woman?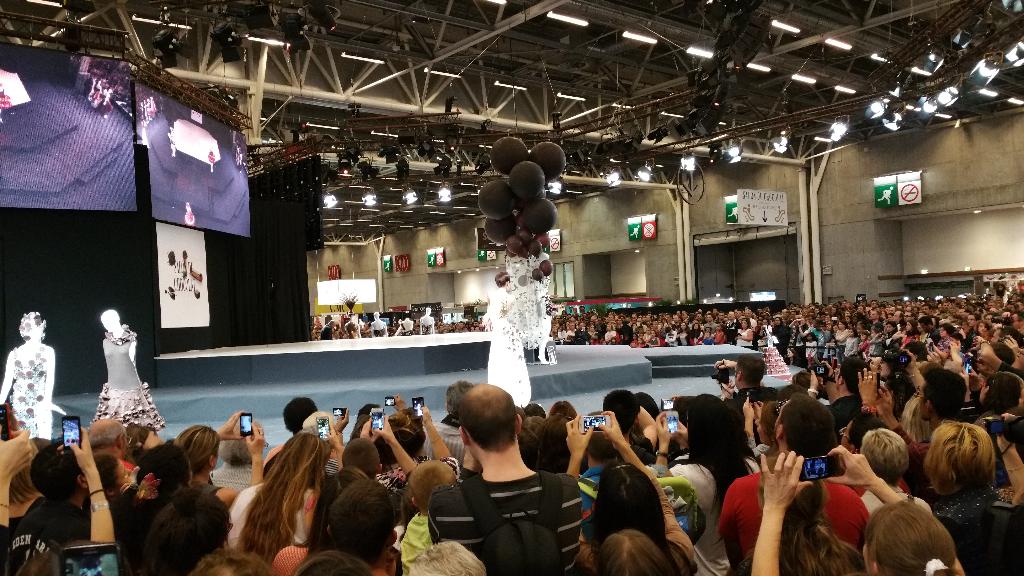
bbox=[557, 408, 700, 575]
